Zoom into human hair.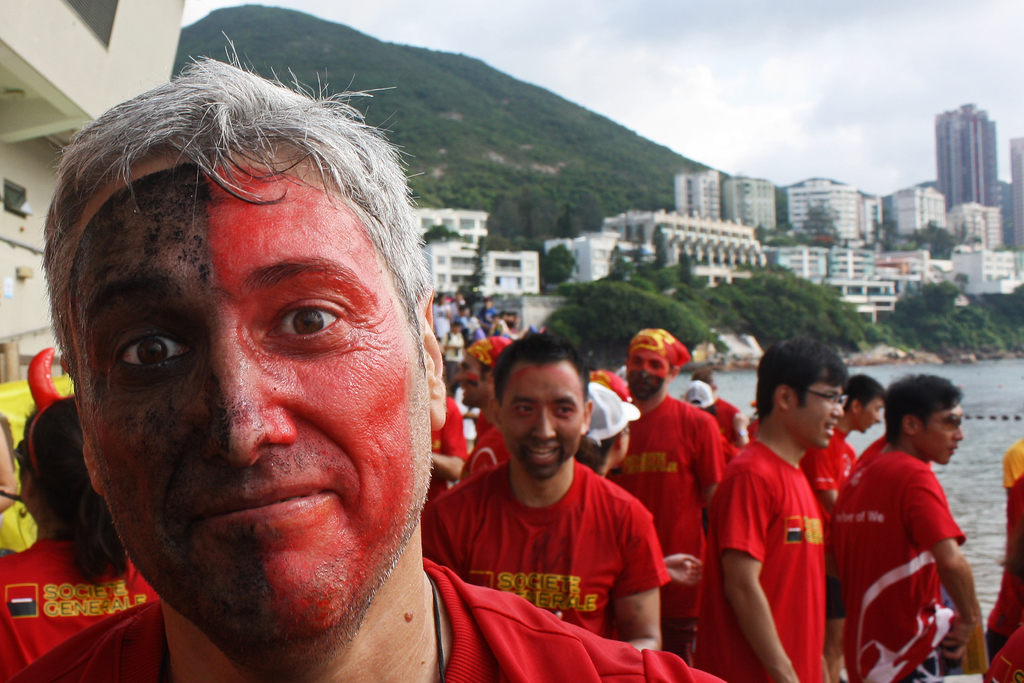
Zoom target: 479, 358, 493, 384.
